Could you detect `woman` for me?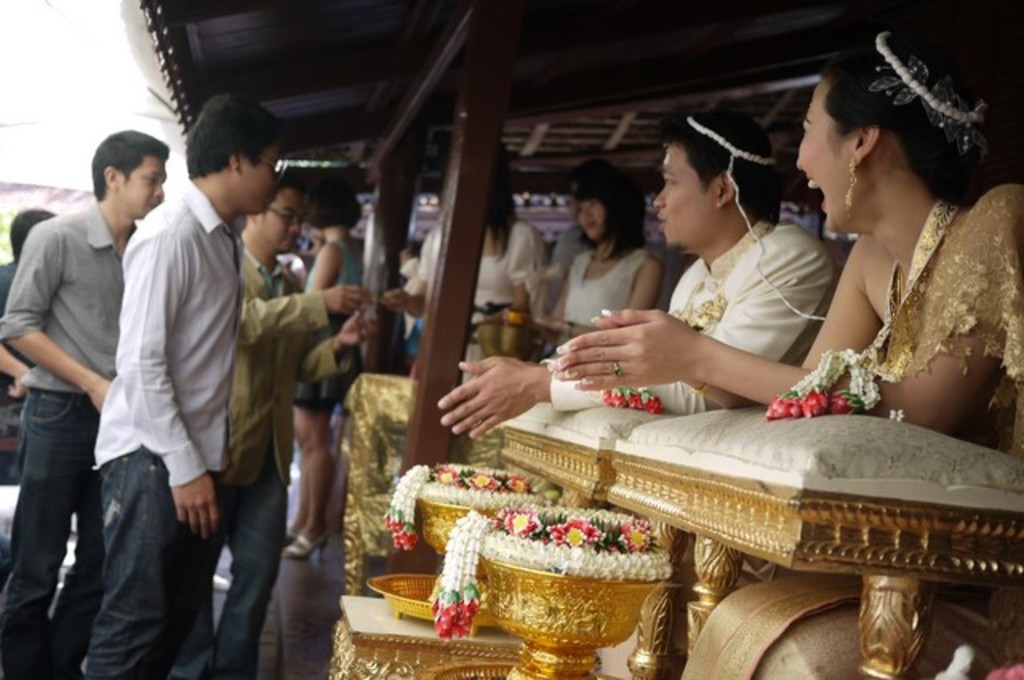
Detection result: [766, 32, 1023, 470].
